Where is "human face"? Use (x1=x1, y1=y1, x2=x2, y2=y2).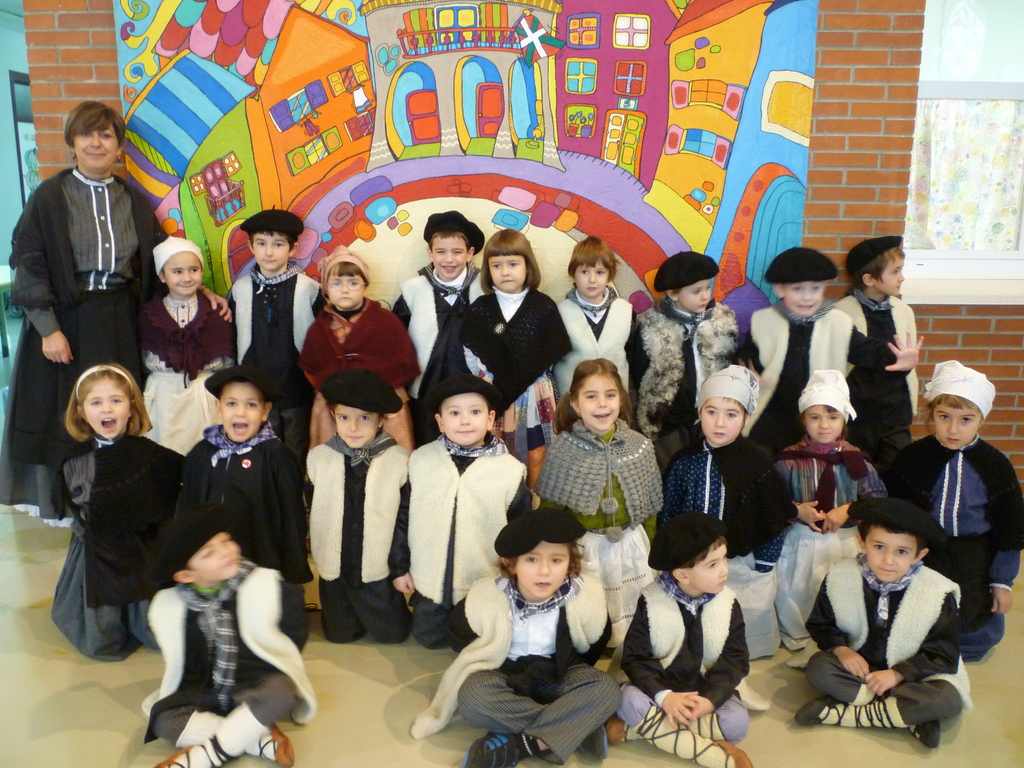
(x1=863, y1=532, x2=918, y2=582).
